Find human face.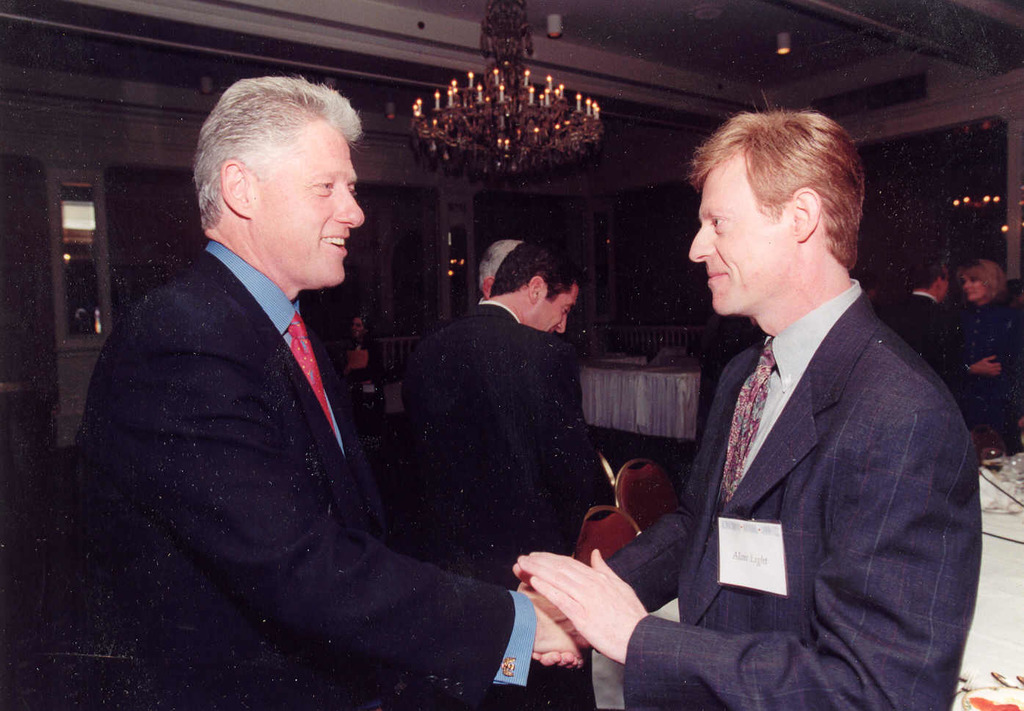
region(535, 285, 578, 332).
